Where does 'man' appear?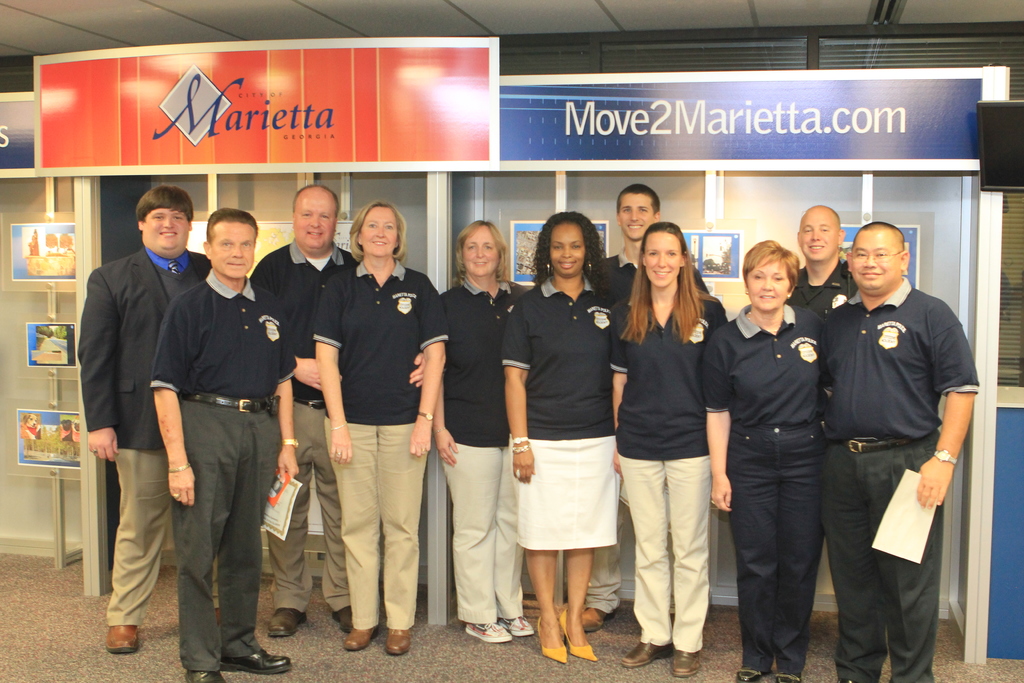
Appears at region(244, 183, 353, 635).
